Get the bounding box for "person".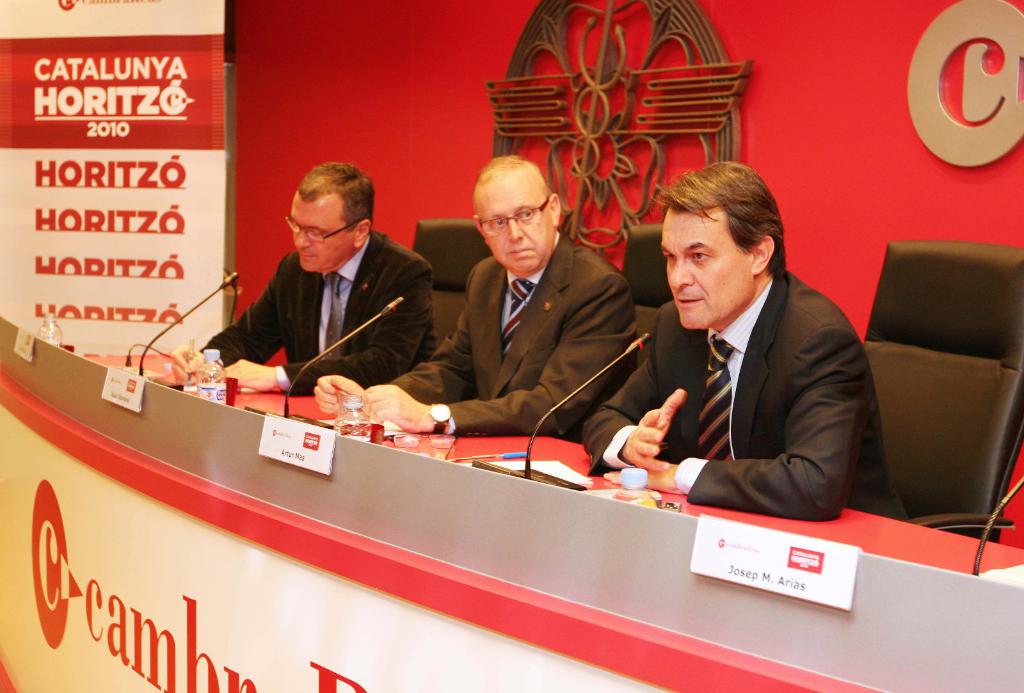
<box>313,152,640,443</box>.
